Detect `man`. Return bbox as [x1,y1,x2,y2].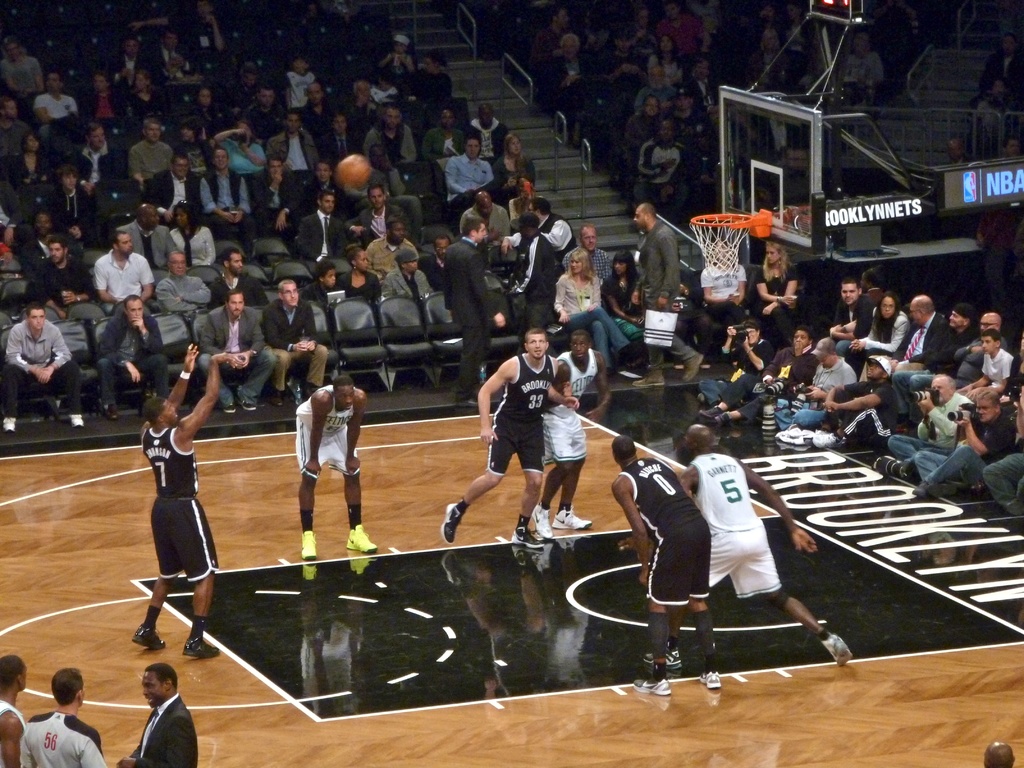
[947,308,970,369].
